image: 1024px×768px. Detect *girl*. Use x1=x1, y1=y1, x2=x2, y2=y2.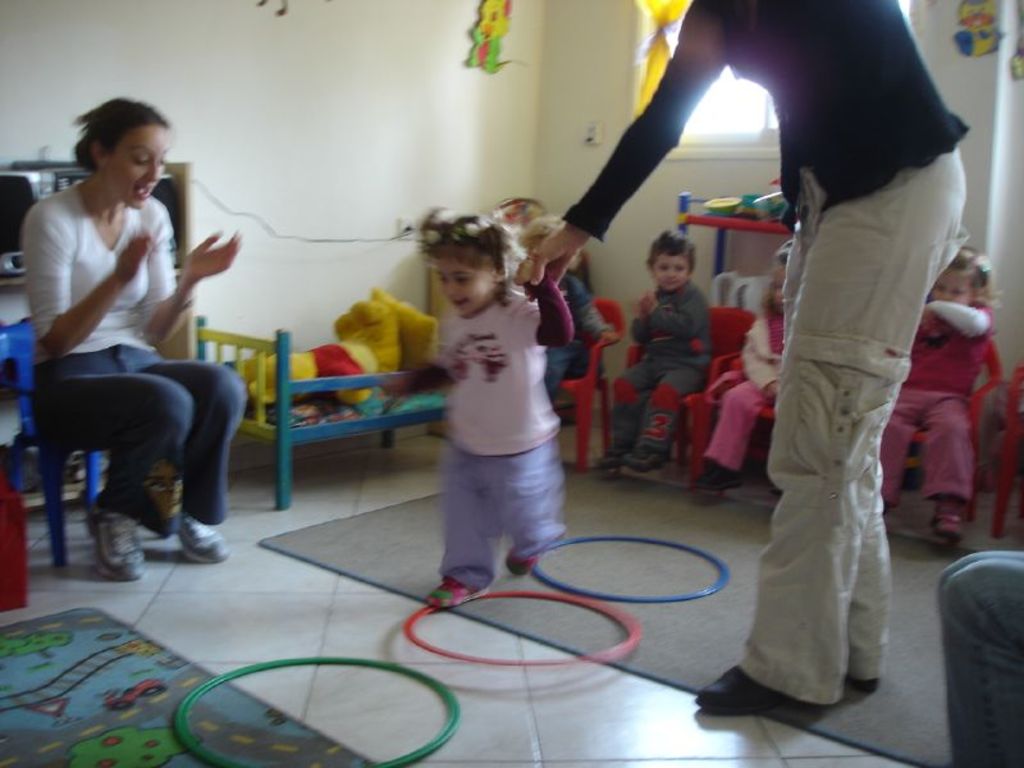
x1=23, y1=93, x2=252, y2=585.
